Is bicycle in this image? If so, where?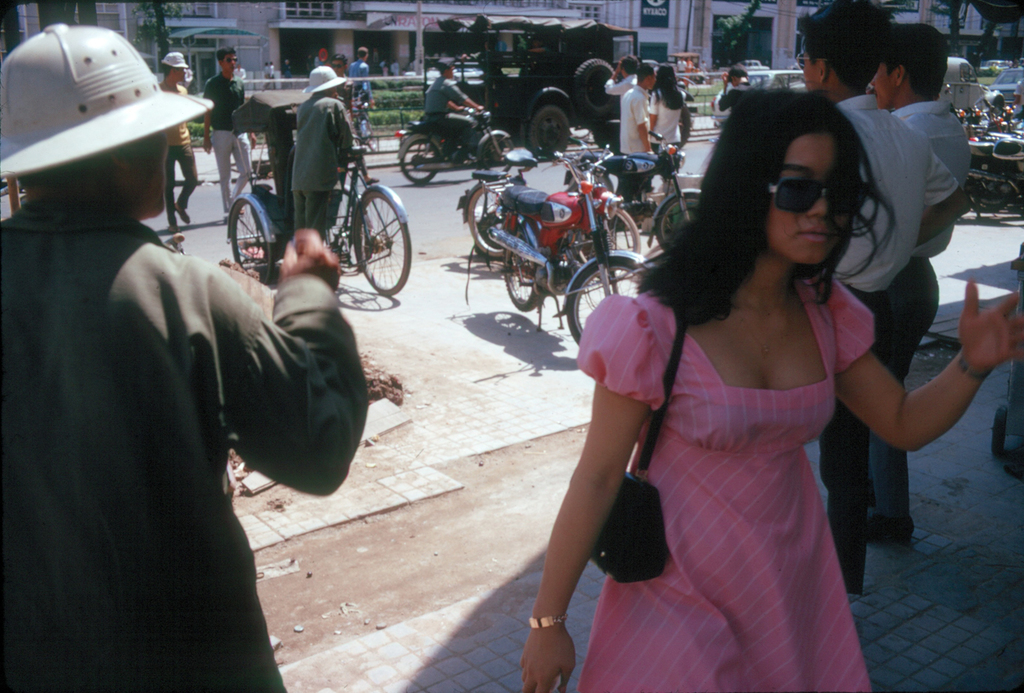
Yes, at (241, 129, 400, 301).
